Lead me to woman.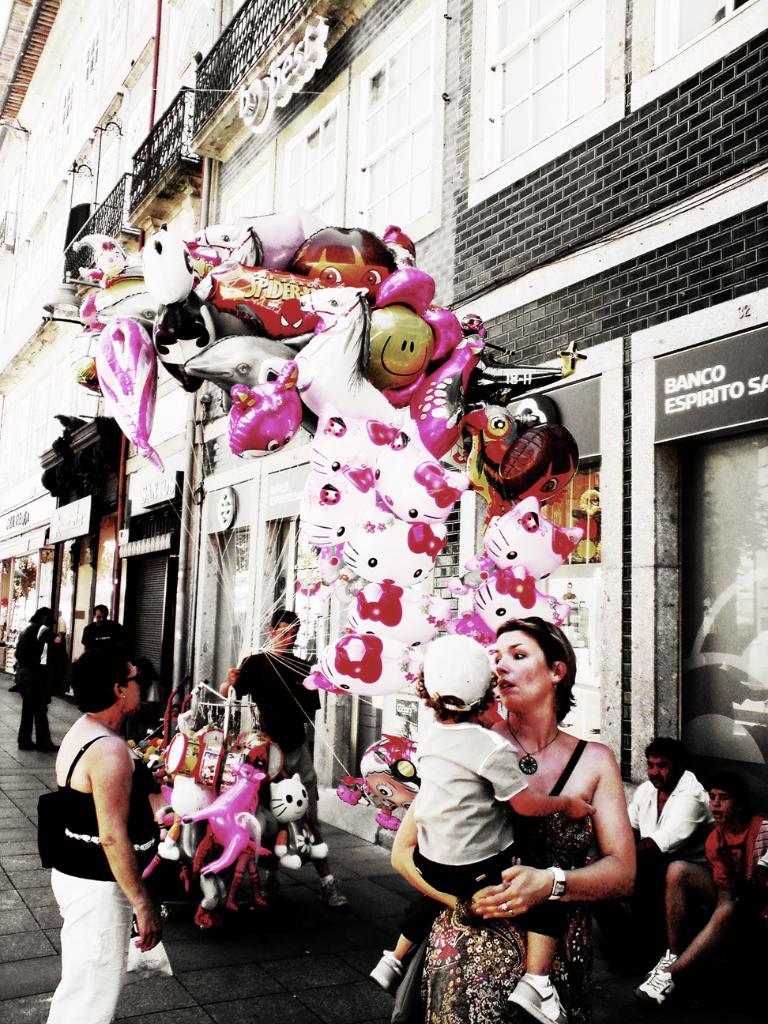
Lead to region(390, 625, 639, 1023).
